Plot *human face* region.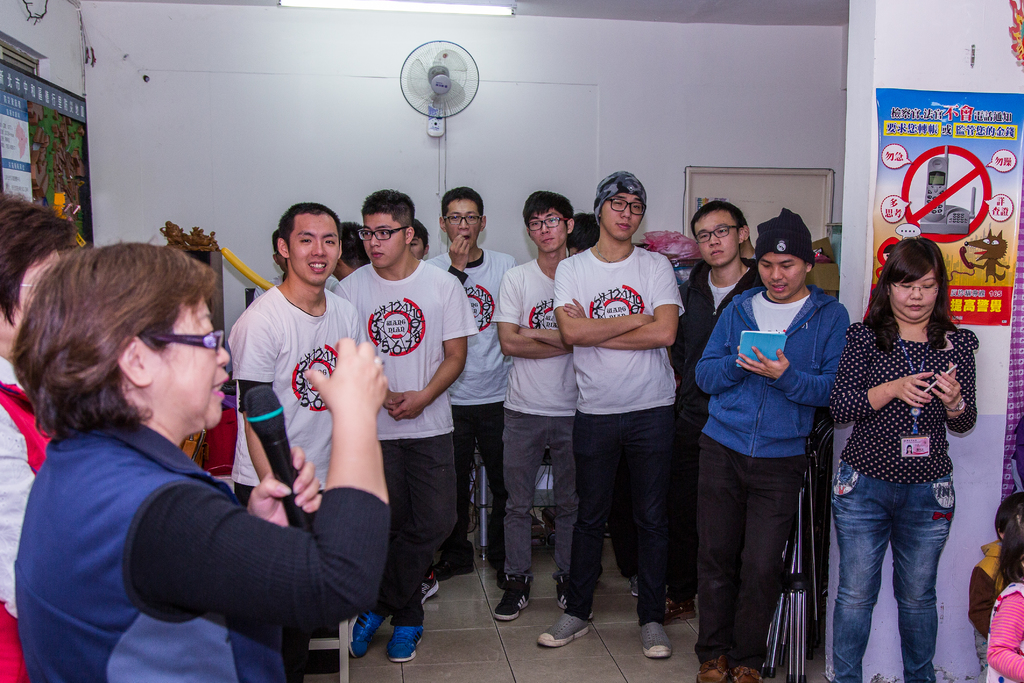
Plotted at box=[287, 213, 339, 290].
